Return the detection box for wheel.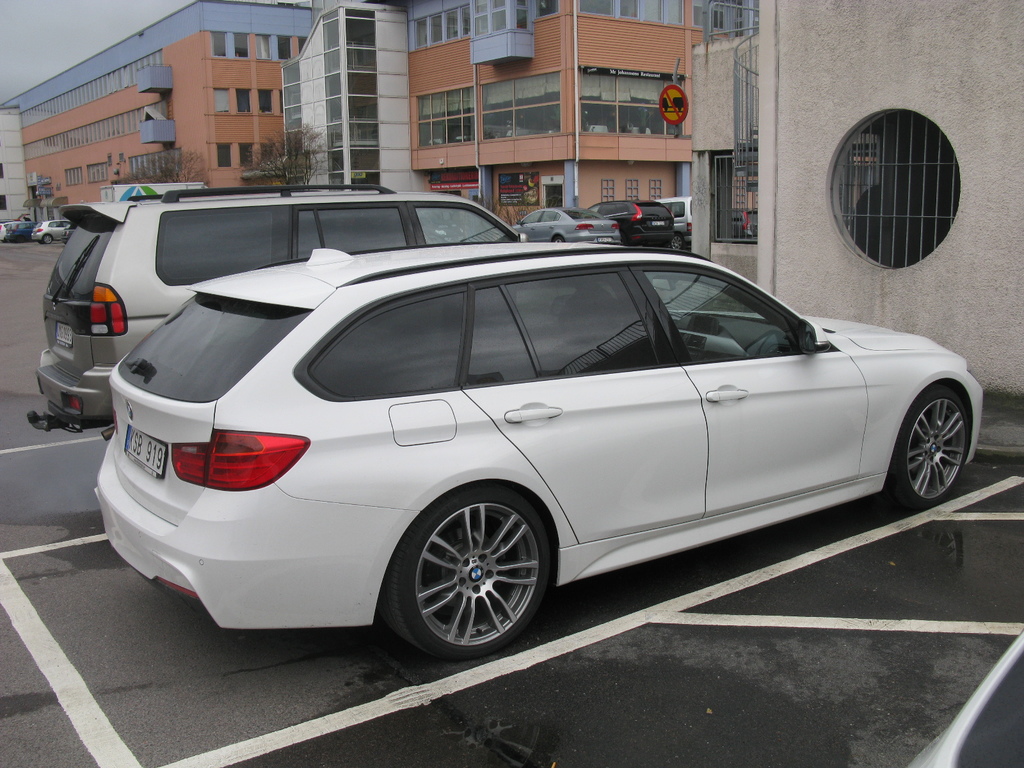
[x1=886, y1=384, x2=968, y2=509].
